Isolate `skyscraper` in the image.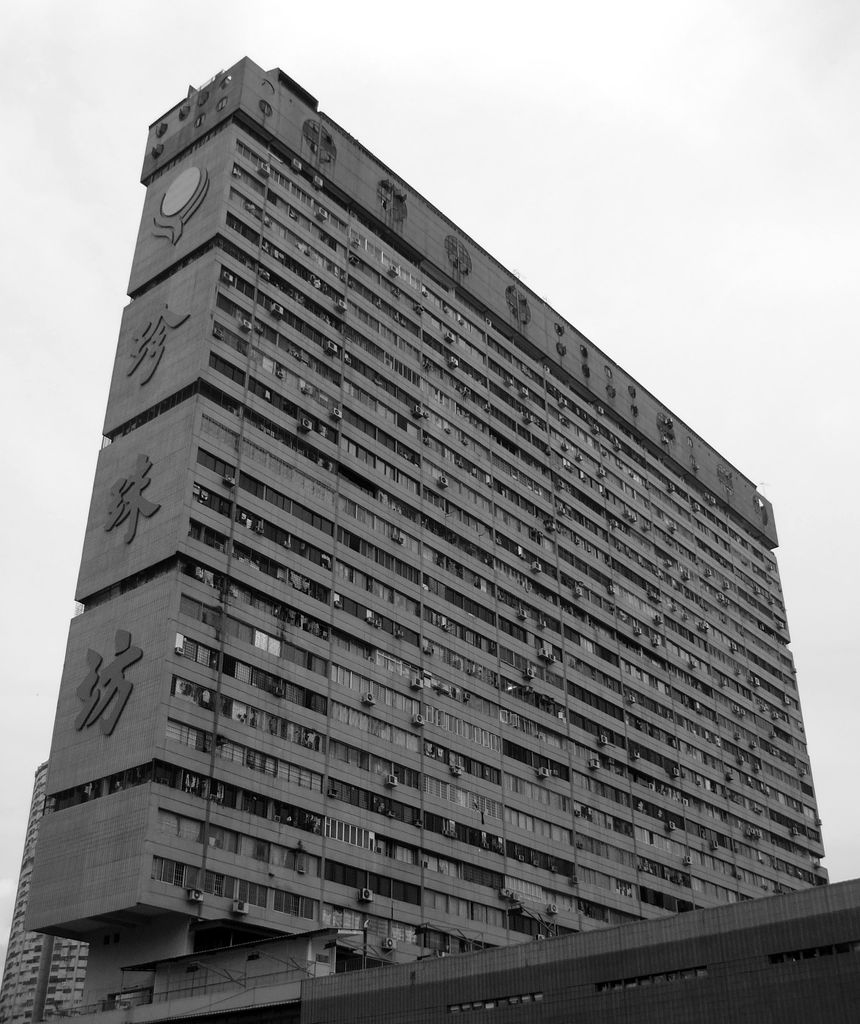
Isolated region: 0, 51, 859, 1023.
